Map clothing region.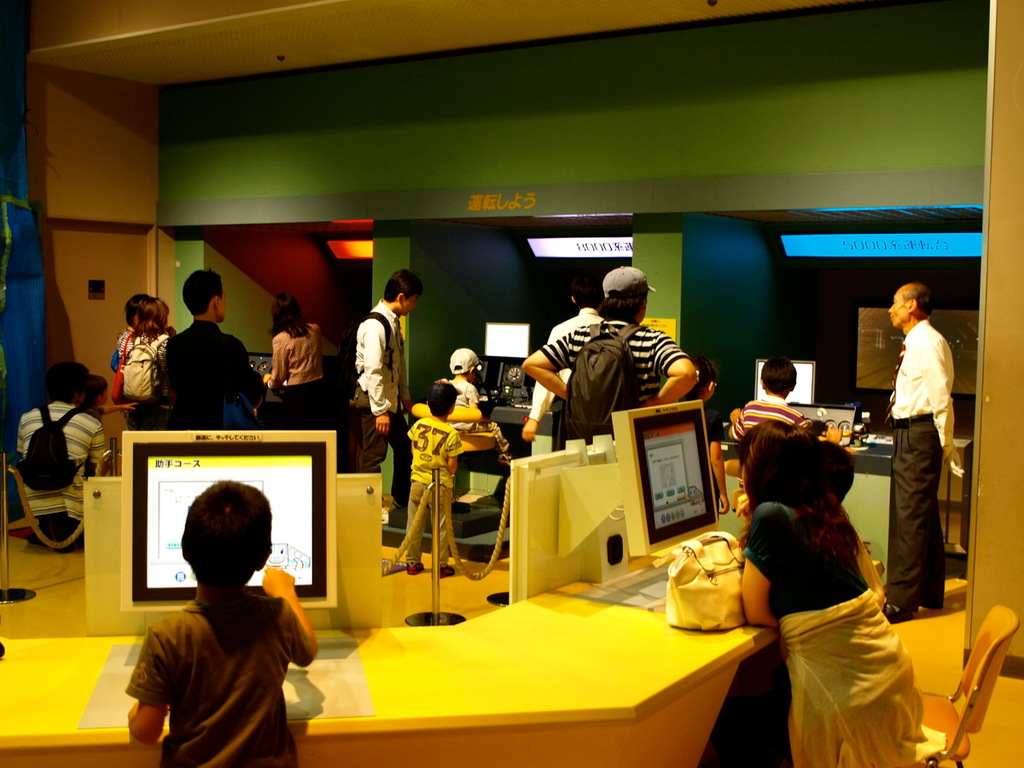
Mapped to crop(452, 377, 480, 411).
